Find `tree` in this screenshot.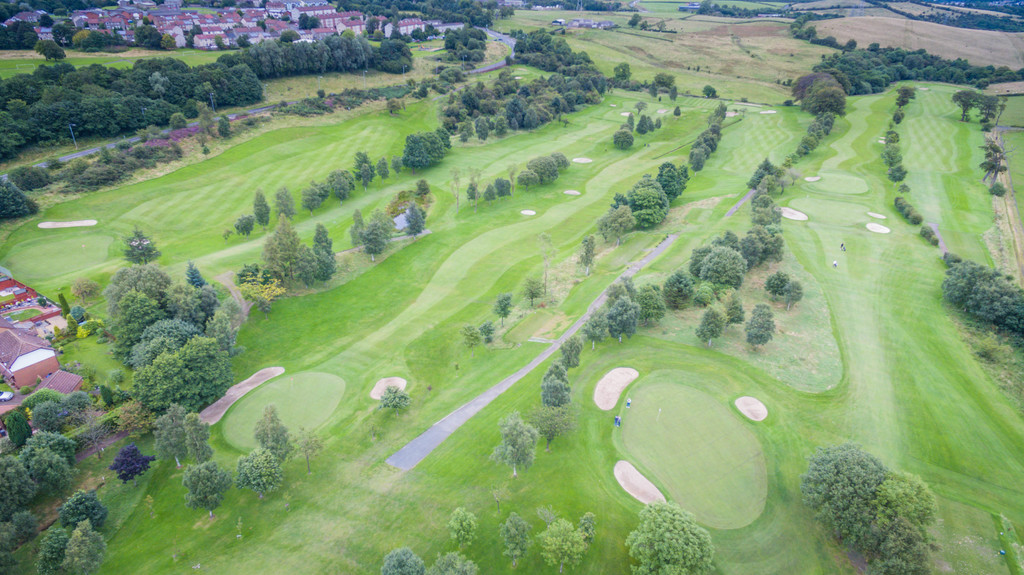
The bounding box for `tree` is region(795, 435, 939, 574).
